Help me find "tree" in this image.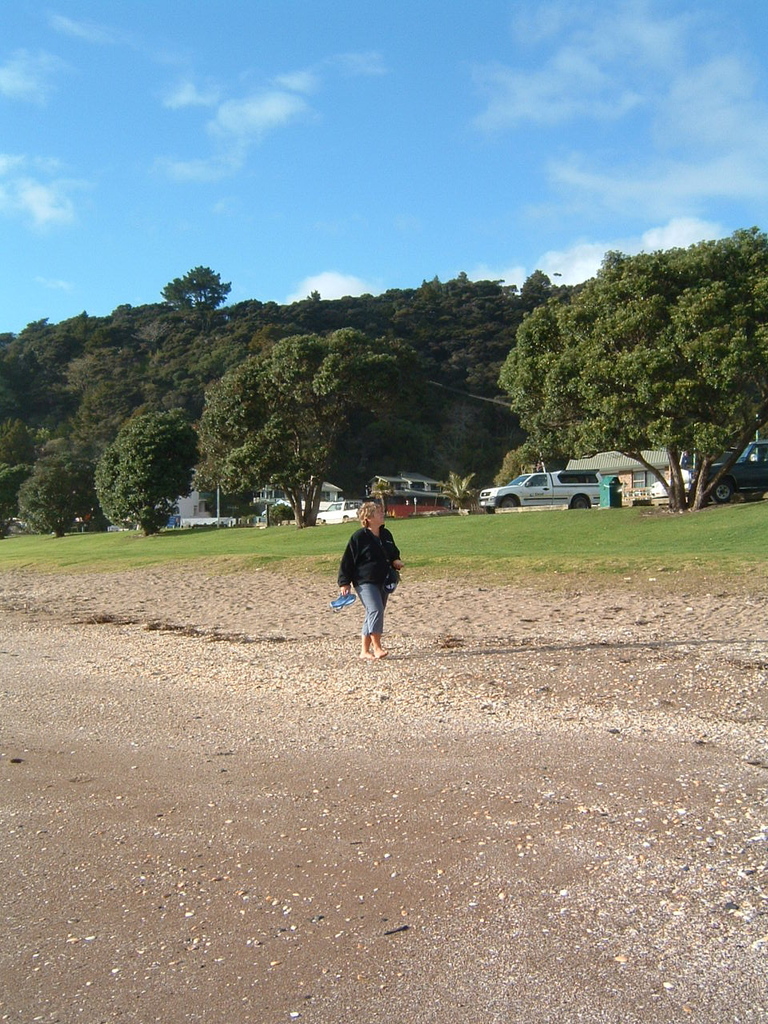
Found it: rect(490, 222, 767, 517).
